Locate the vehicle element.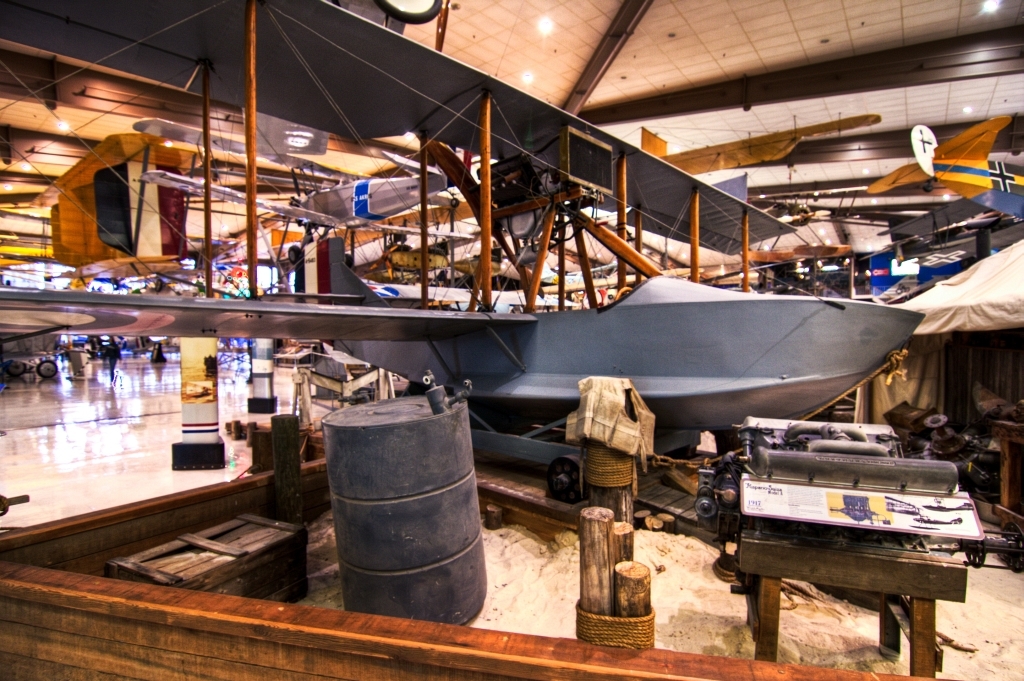
Element bbox: l=0, t=277, r=68, b=391.
